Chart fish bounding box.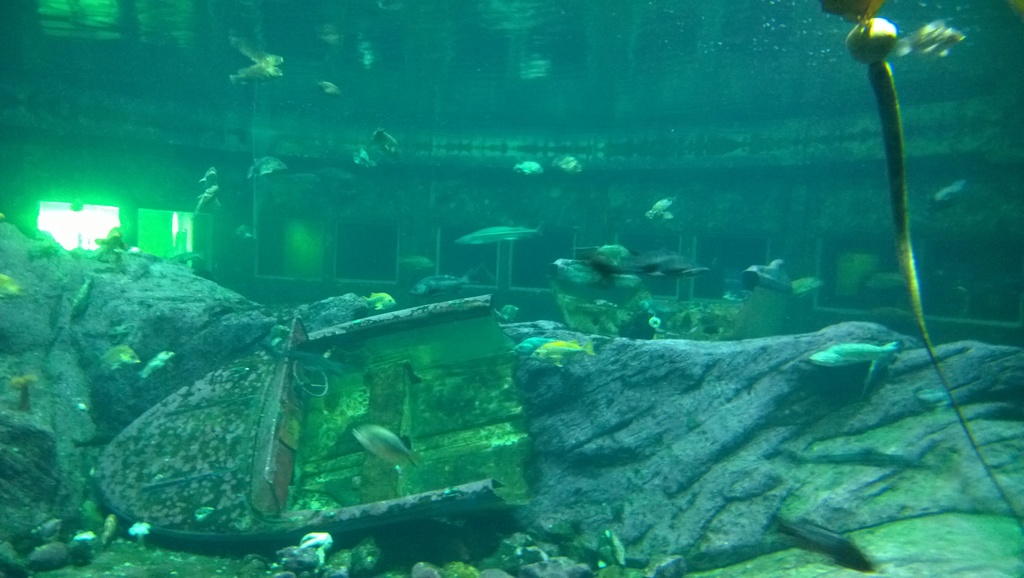
Charted: 140 352 178 378.
